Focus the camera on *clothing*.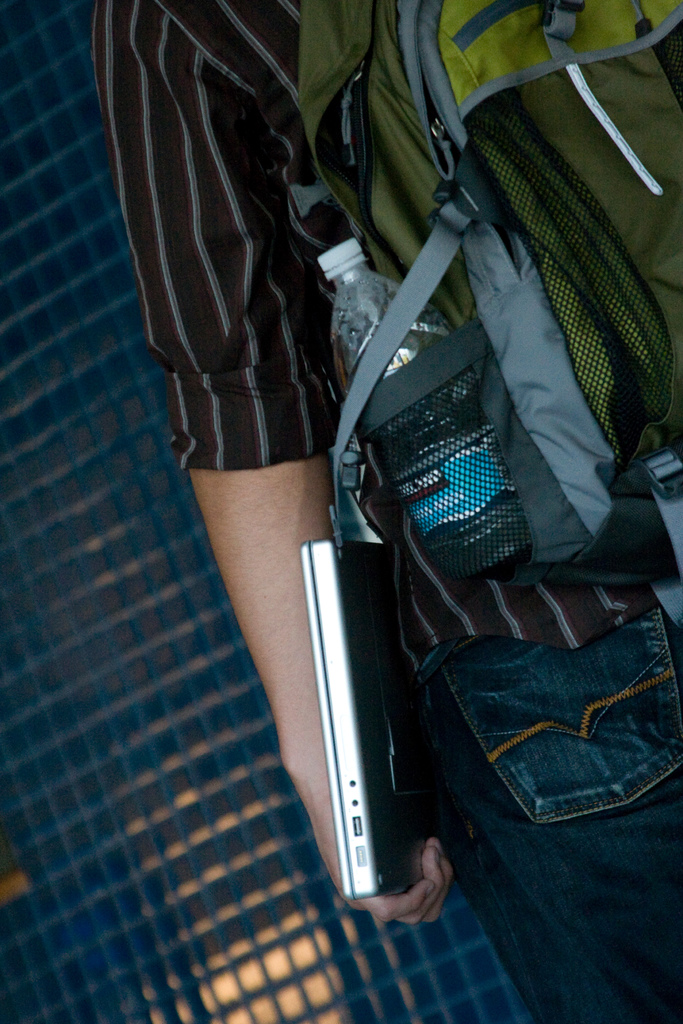
Focus region: {"left": 91, "top": 1, "right": 682, "bottom": 1023}.
